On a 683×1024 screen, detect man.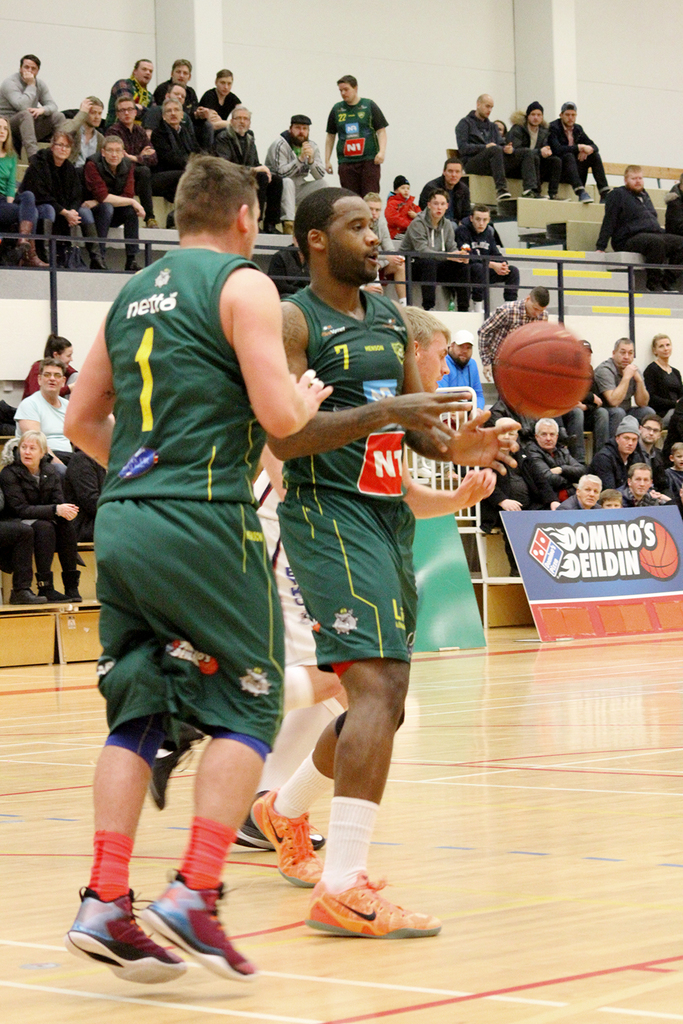
region(588, 412, 650, 489).
